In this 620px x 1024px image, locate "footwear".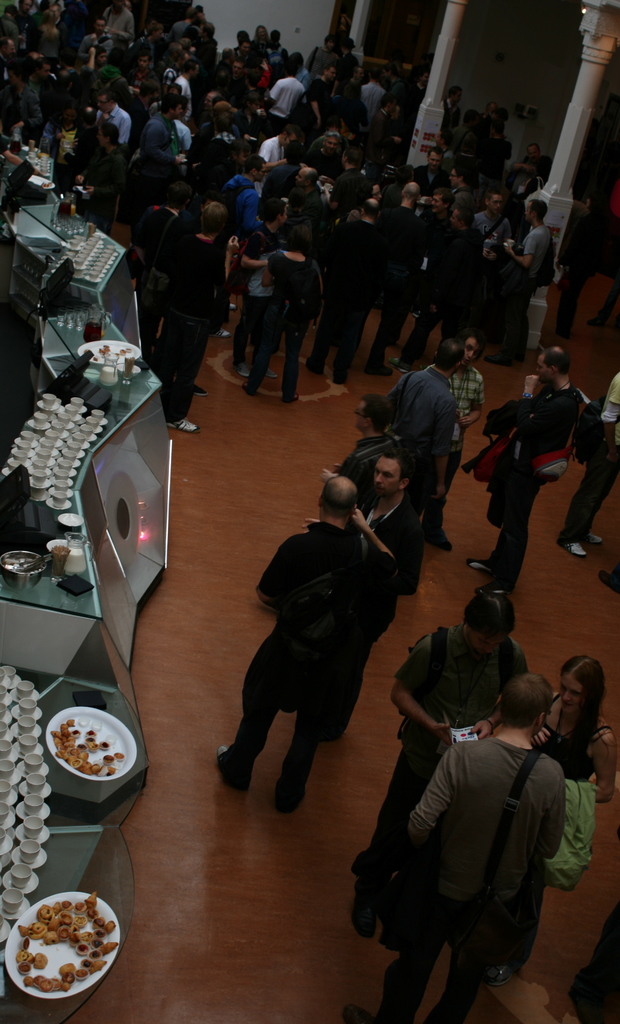
Bounding box: (220,290,235,309).
